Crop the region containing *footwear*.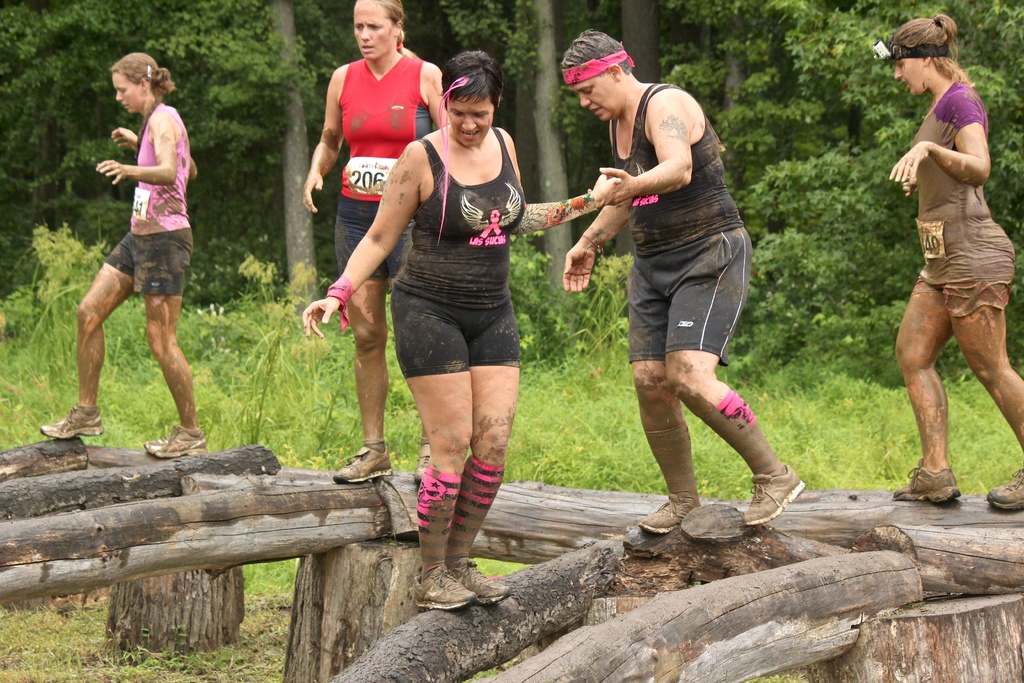
Crop region: [637, 491, 701, 534].
